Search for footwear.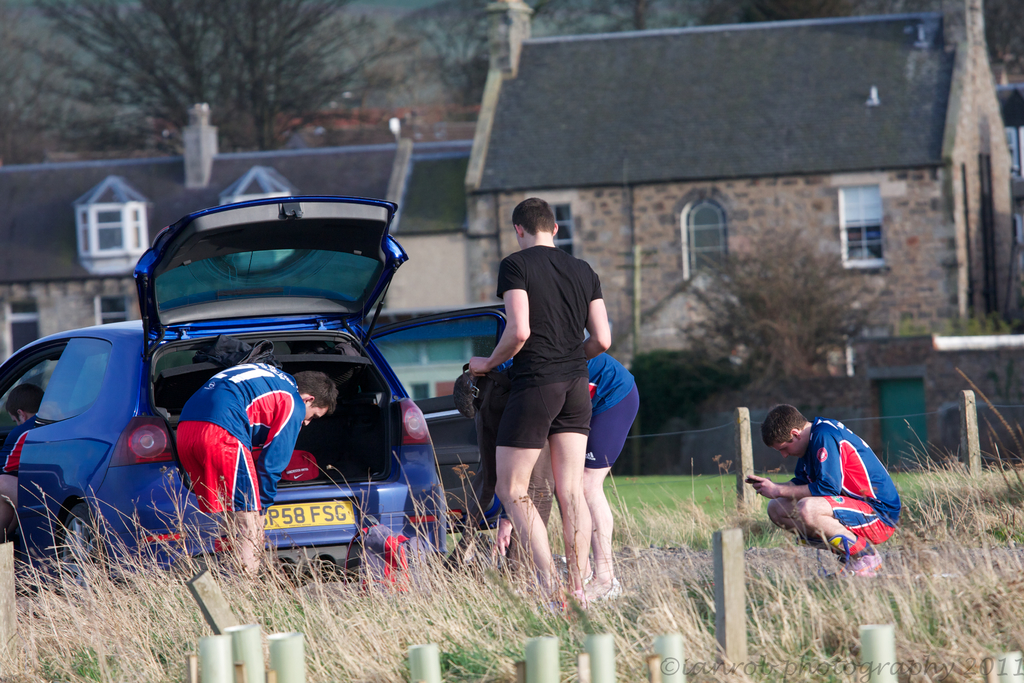
Found at detection(536, 598, 573, 624).
